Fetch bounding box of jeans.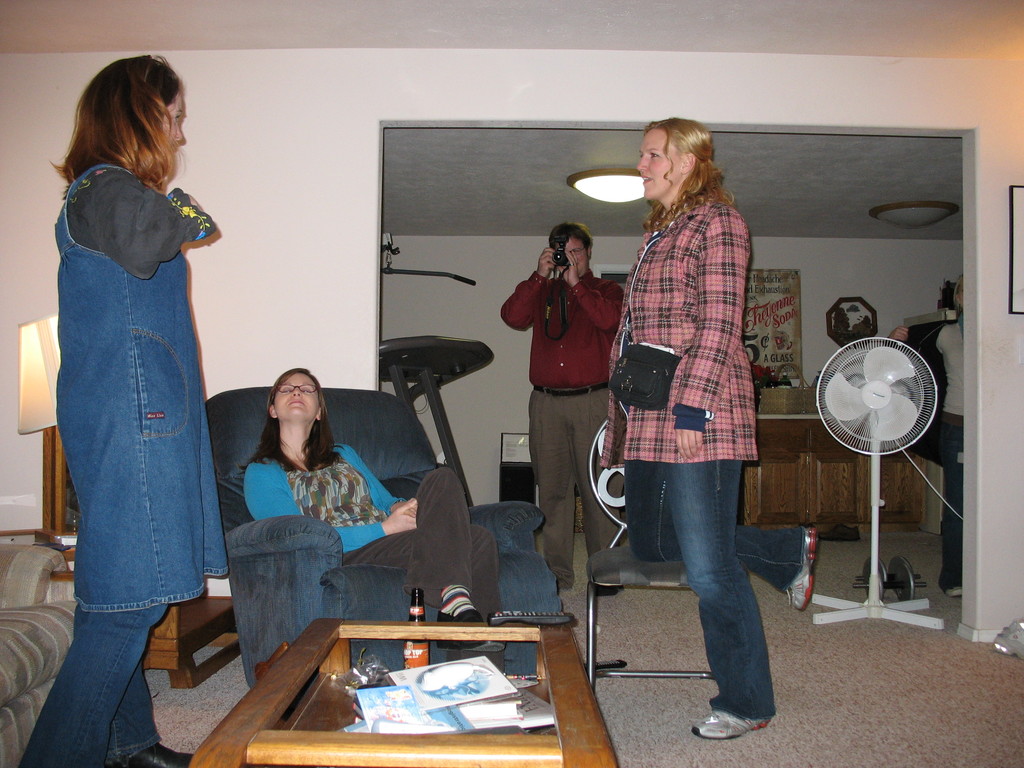
Bbox: <region>15, 606, 169, 767</region>.
